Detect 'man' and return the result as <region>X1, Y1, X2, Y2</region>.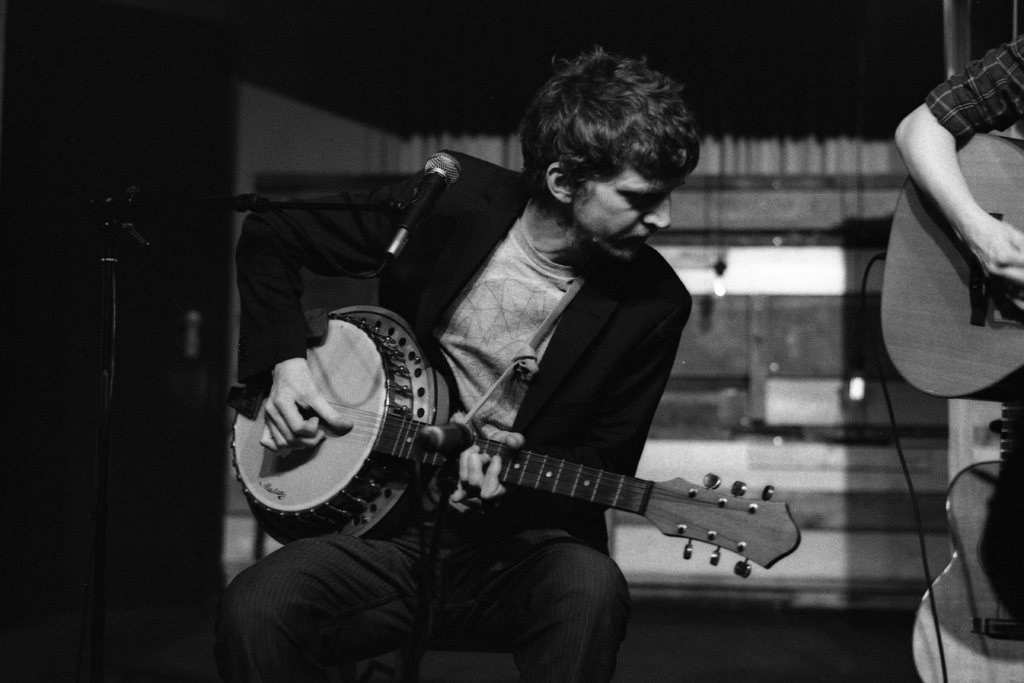
<region>892, 33, 1023, 646</region>.
